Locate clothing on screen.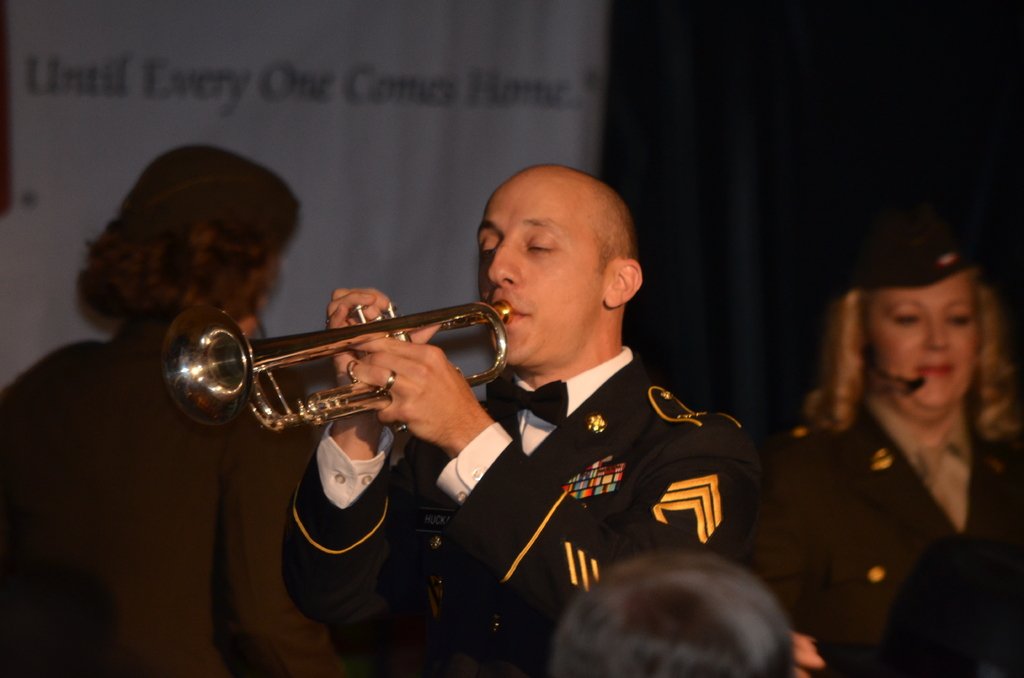
On screen at x1=756, y1=410, x2=1023, y2=677.
